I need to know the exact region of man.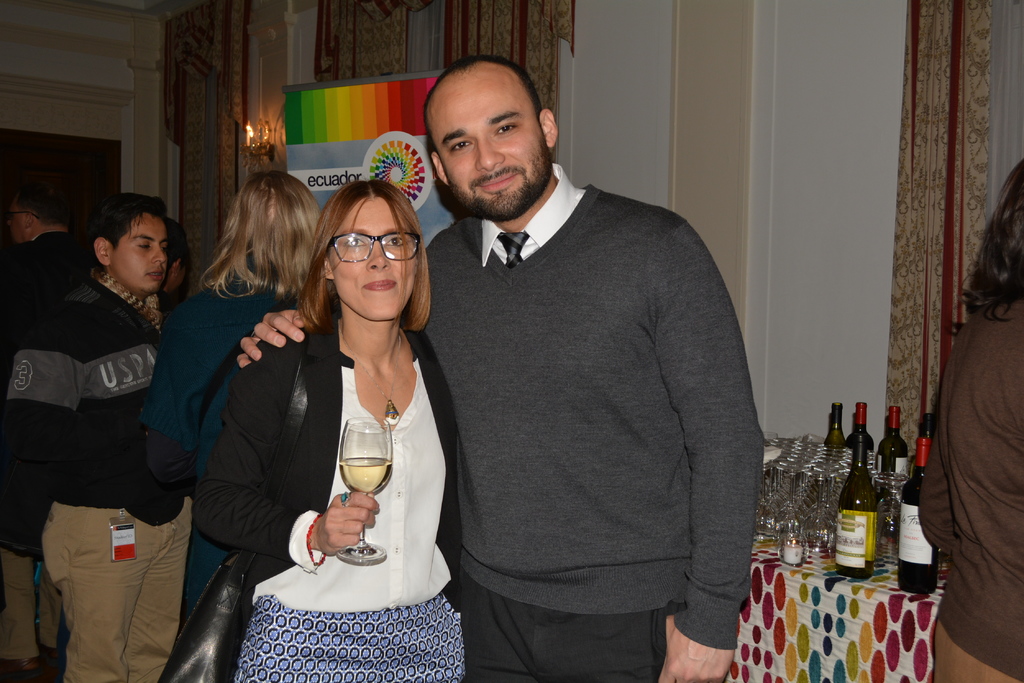
Region: box(0, 189, 110, 674).
